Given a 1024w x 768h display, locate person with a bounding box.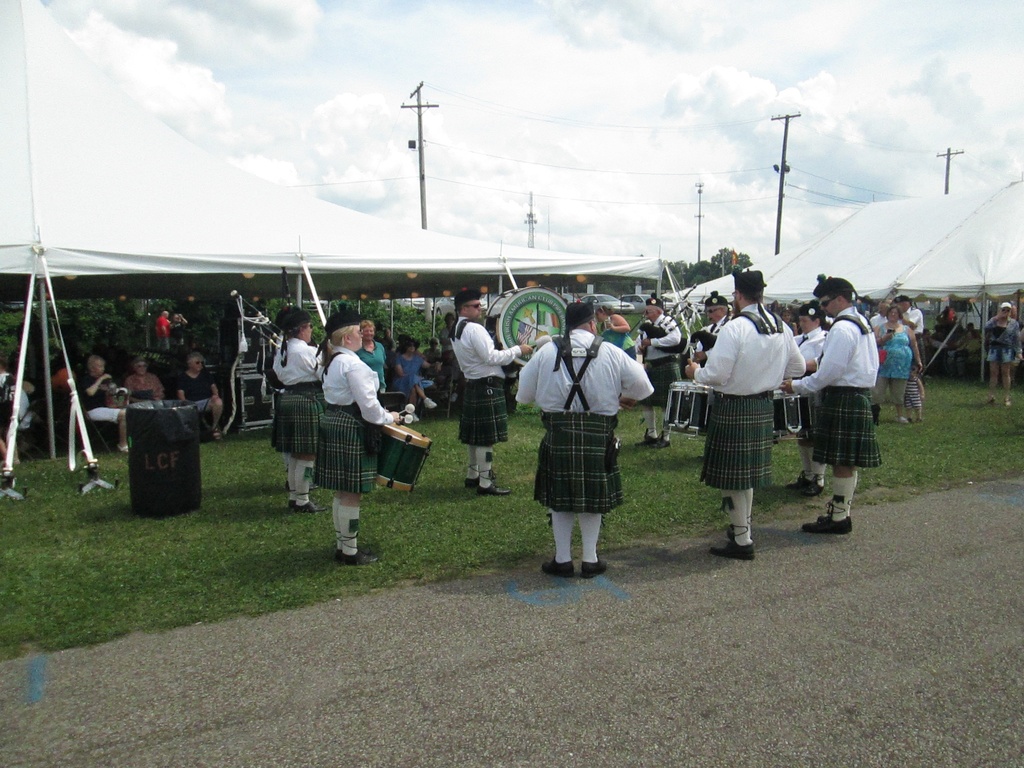
Located: (269,305,322,510).
